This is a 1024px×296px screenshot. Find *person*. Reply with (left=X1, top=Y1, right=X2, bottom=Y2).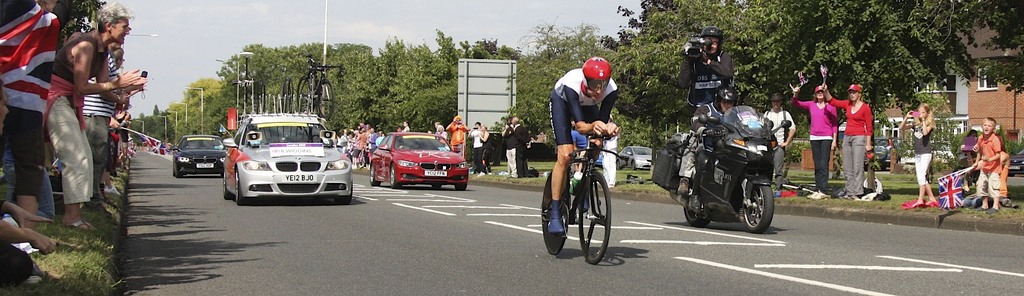
(left=792, top=85, right=837, bottom=203).
